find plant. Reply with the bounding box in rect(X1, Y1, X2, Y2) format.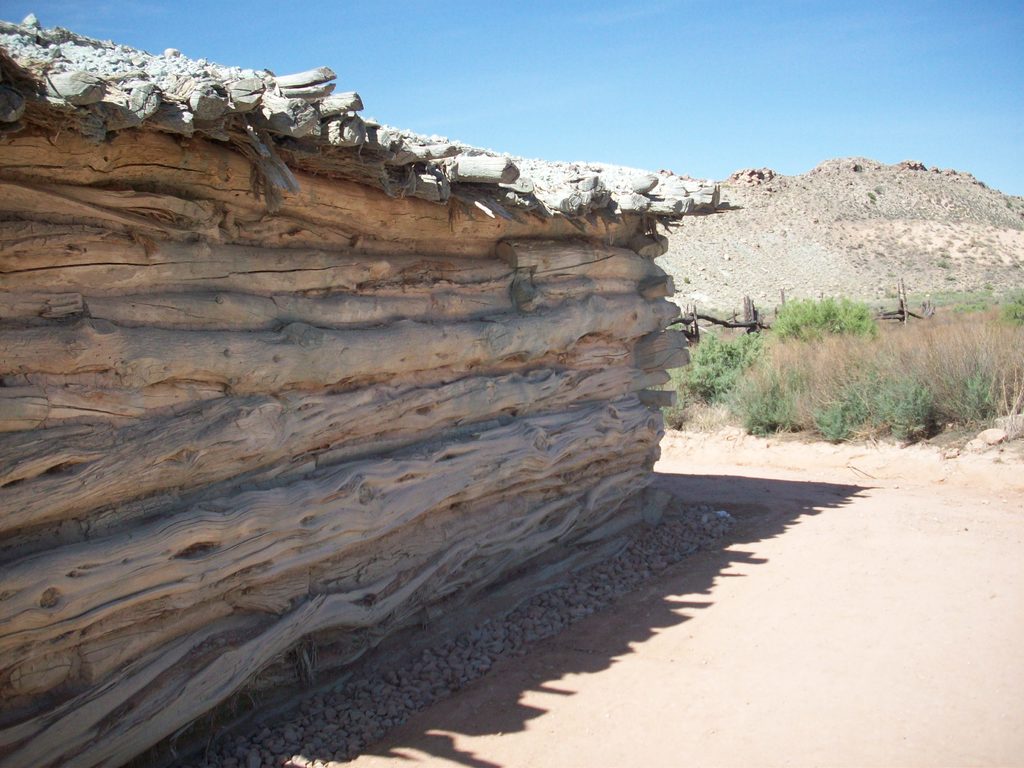
rect(684, 321, 776, 408).
